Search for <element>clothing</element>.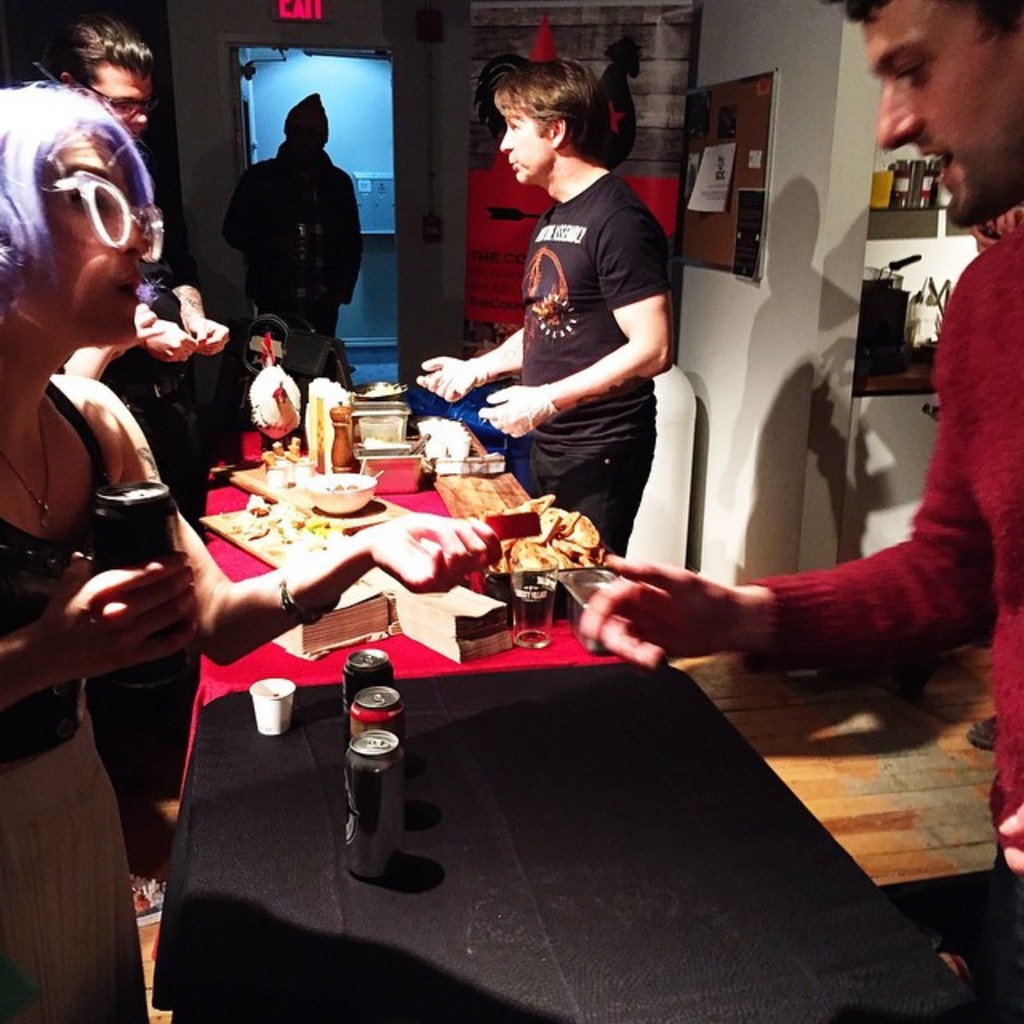
Found at (x1=750, y1=213, x2=1022, y2=1022).
